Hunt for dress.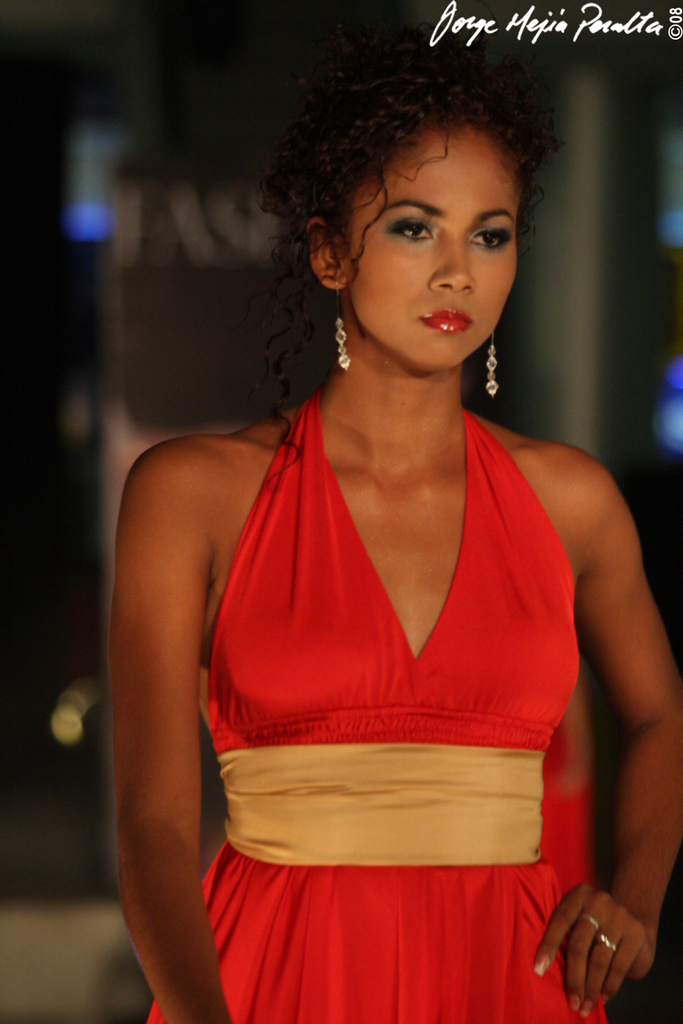
Hunted down at (x1=148, y1=388, x2=606, y2=1023).
